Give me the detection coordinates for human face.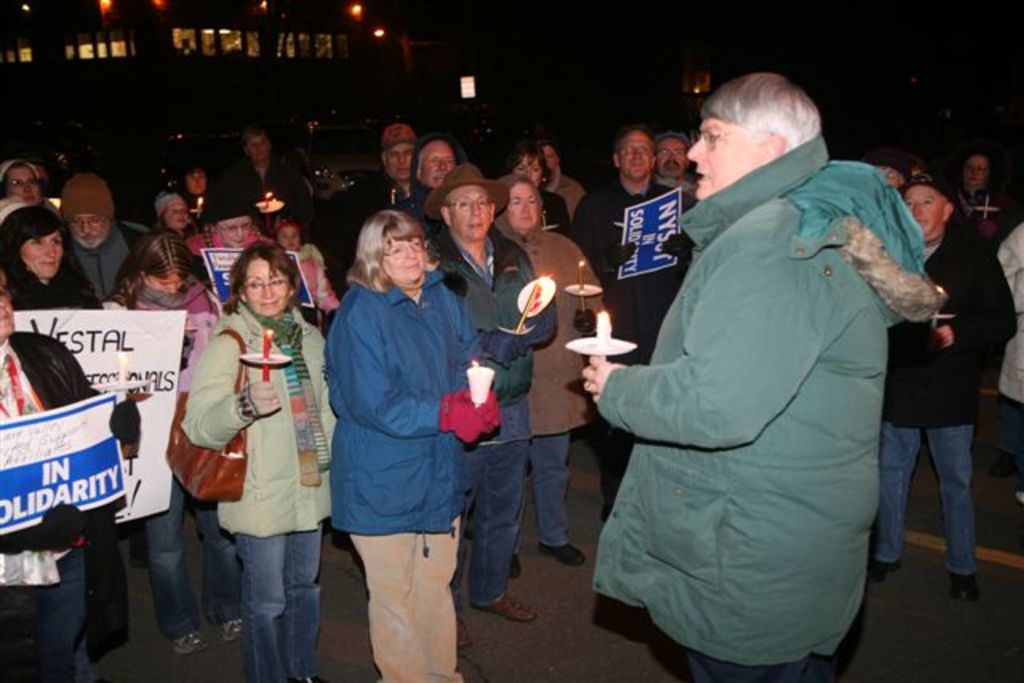
{"left": 691, "top": 122, "right": 762, "bottom": 197}.
